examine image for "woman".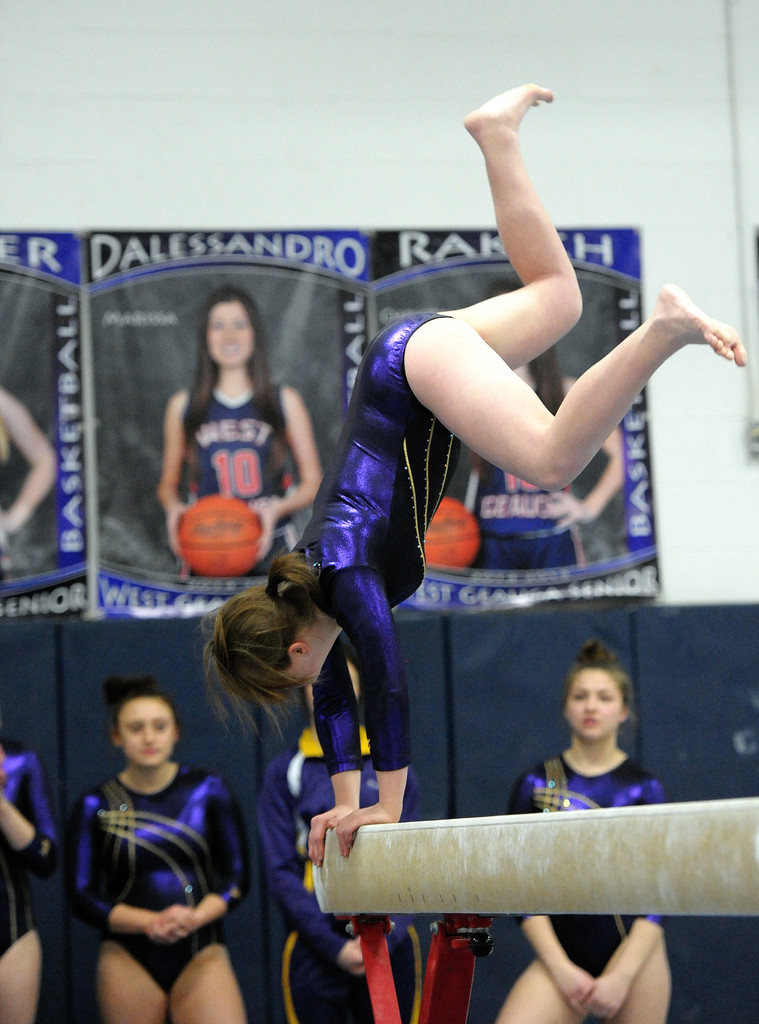
Examination result: locate(258, 659, 423, 1023).
